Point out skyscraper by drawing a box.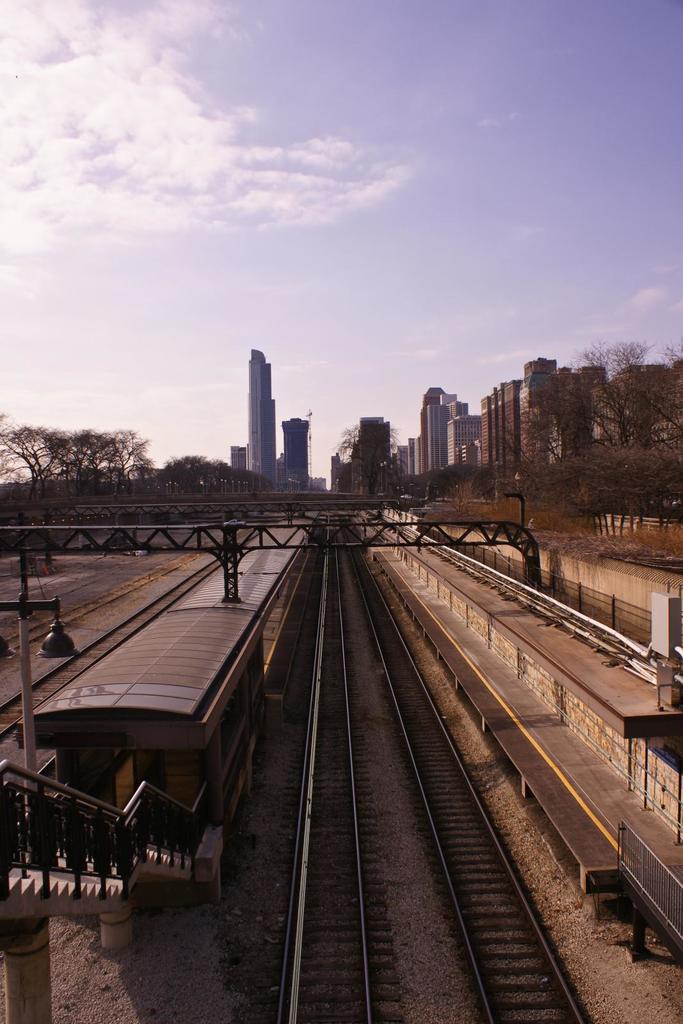
(left=247, top=340, right=275, bottom=481).
